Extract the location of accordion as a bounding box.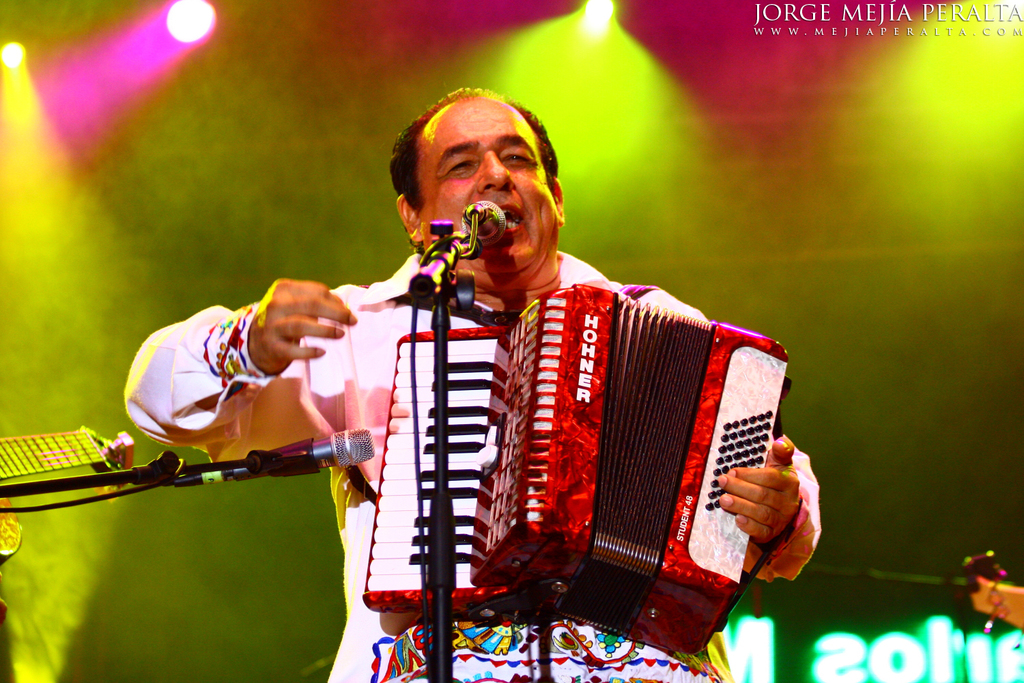
{"x1": 384, "y1": 268, "x2": 803, "y2": 674}.
